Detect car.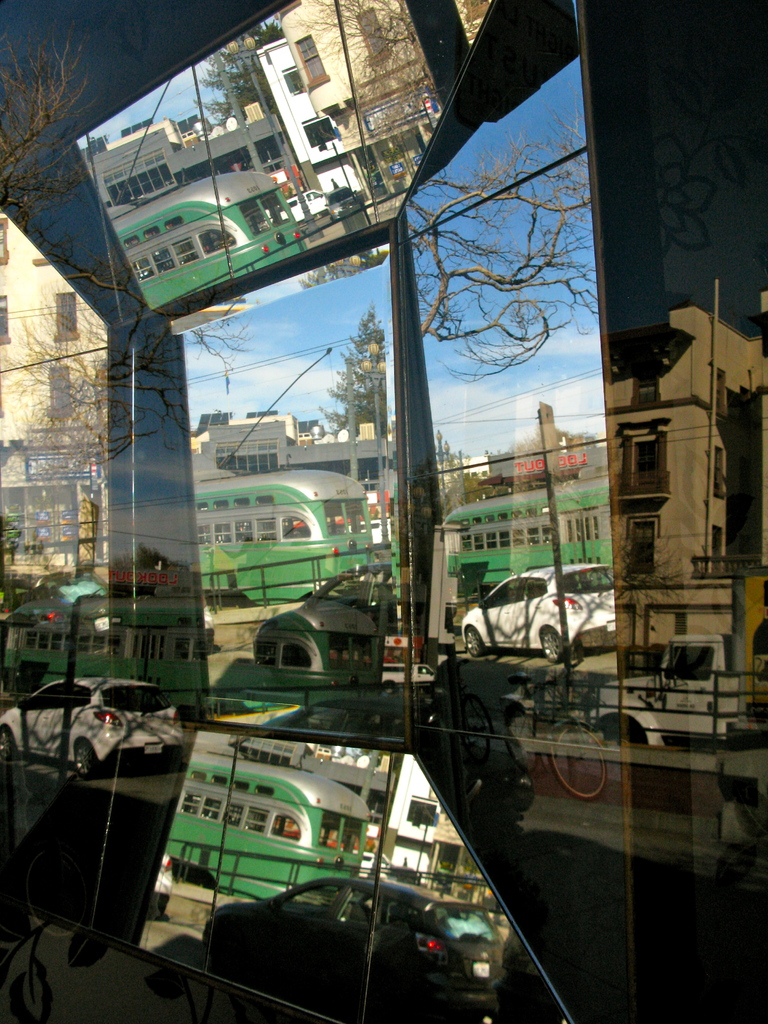
Detected at box(460, 563, 613, 660).
